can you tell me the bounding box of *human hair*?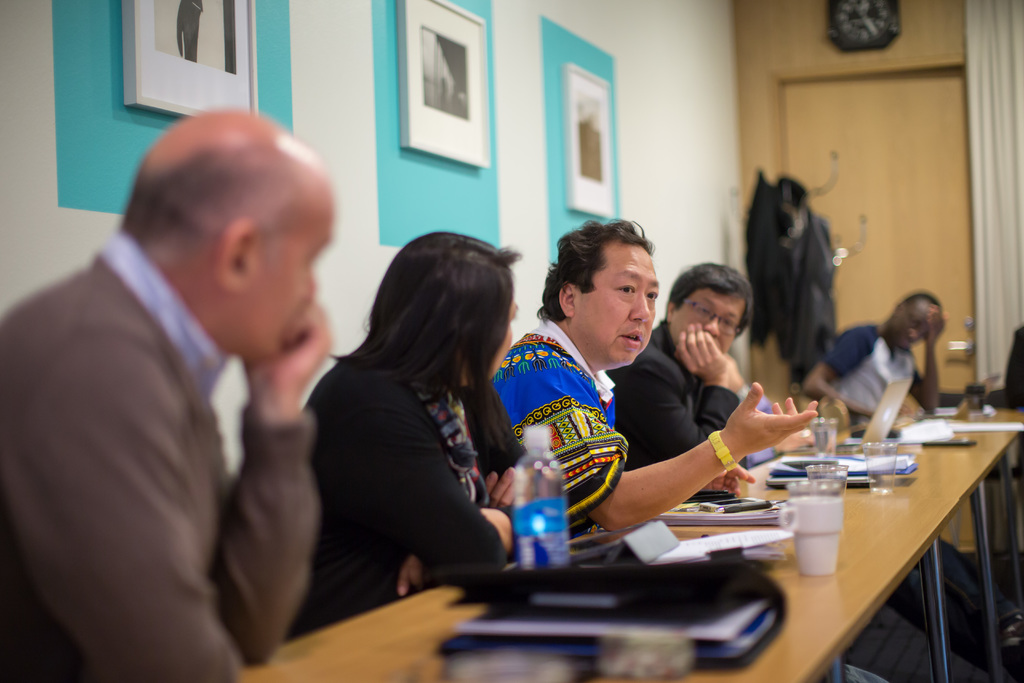
<region>341, 232, 520, 435</region>.
